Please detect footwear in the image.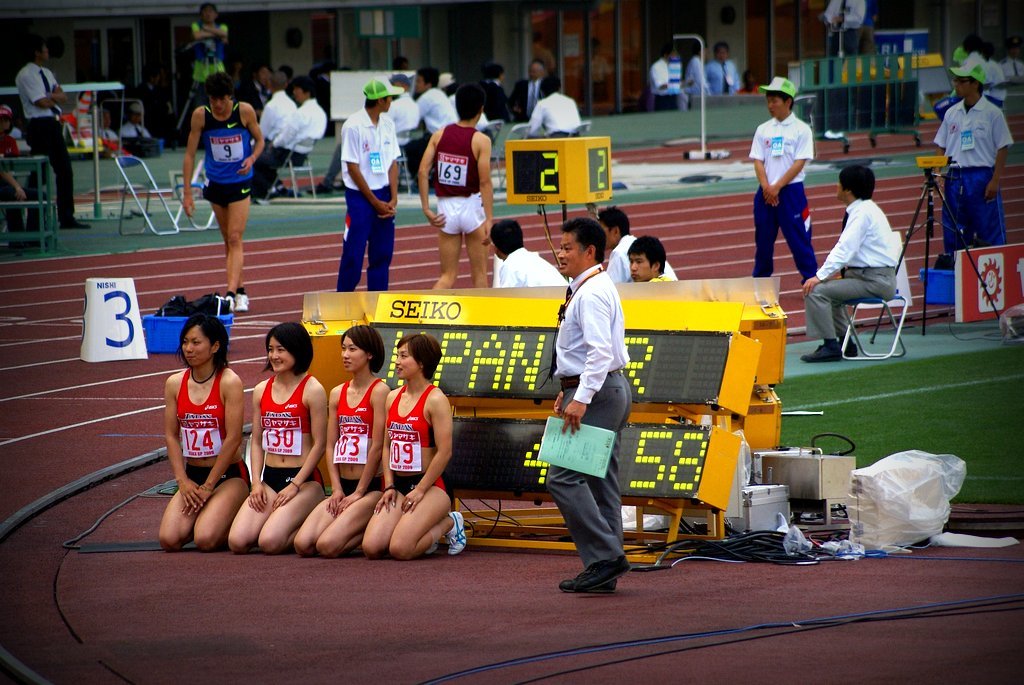
[left=235, top=292, right=249, bottom=313].
